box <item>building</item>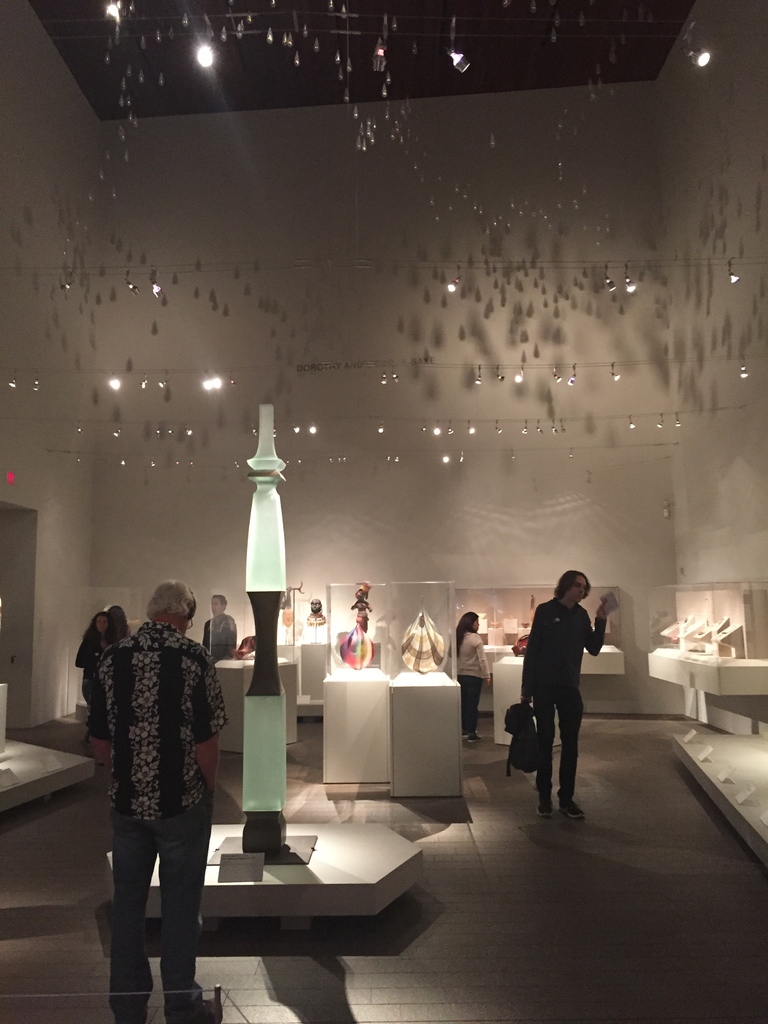
0,1,767,1023
